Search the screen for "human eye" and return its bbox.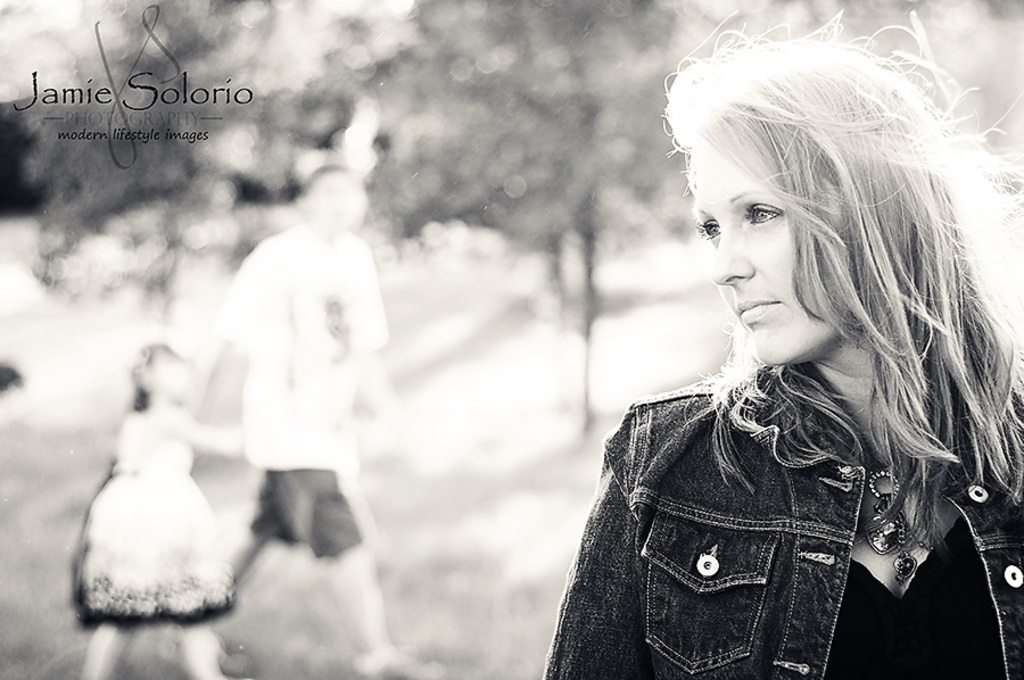
Found: bbox=(694, 219, 718, 241).
